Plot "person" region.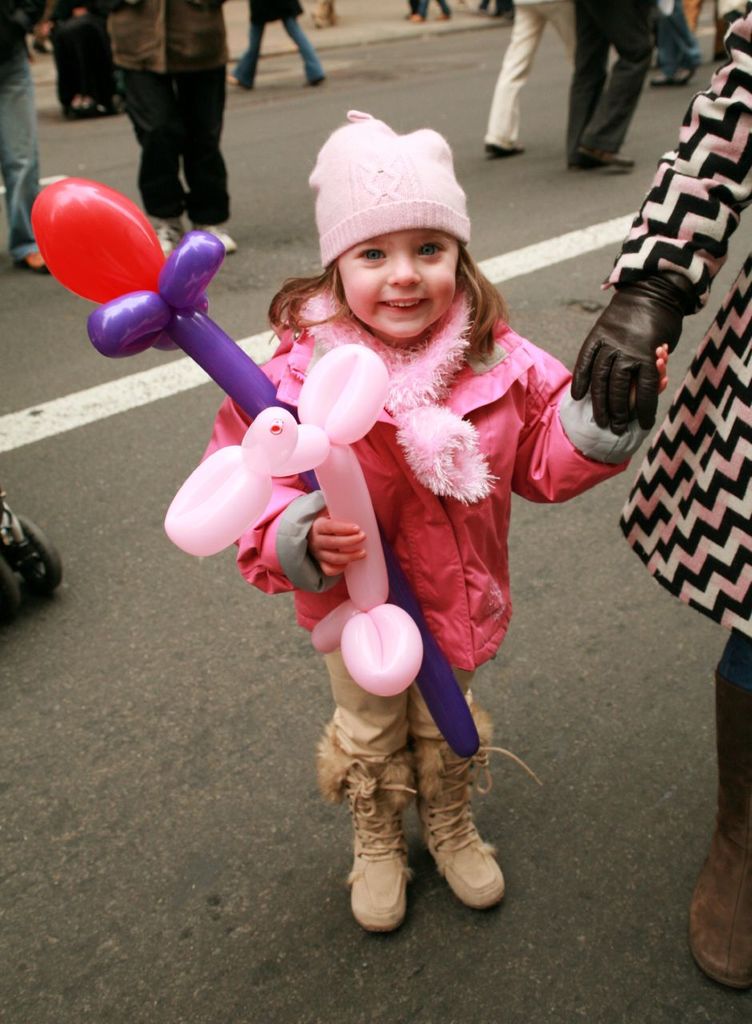
Plotted at bbox(158, 96, 672, 914).
